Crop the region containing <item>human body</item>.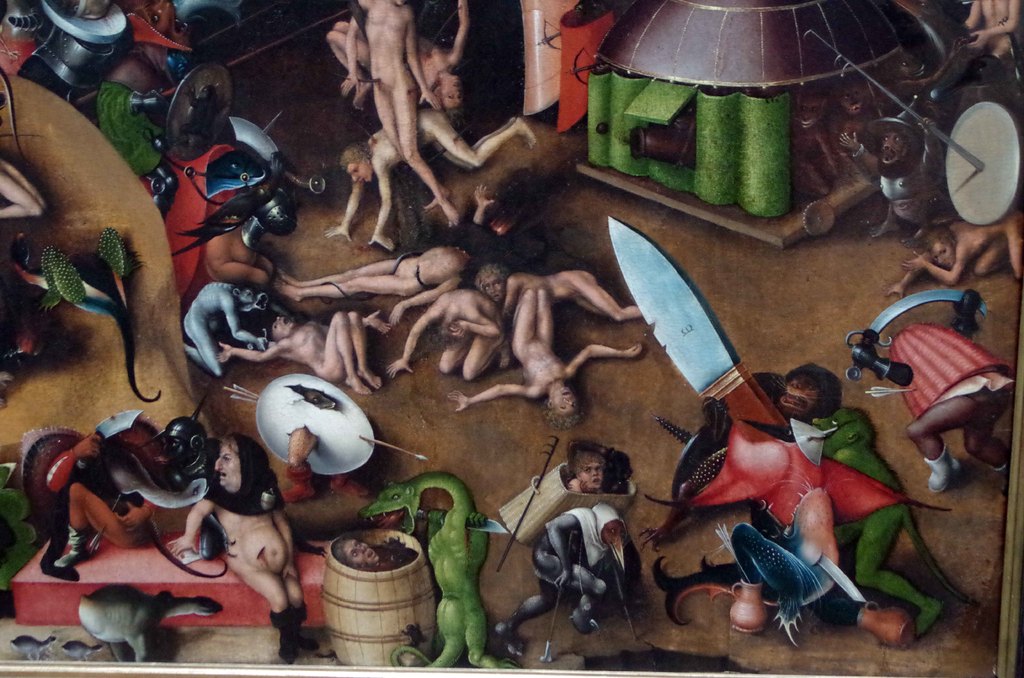
Crop region: box=[40, 434, 159, 580].
